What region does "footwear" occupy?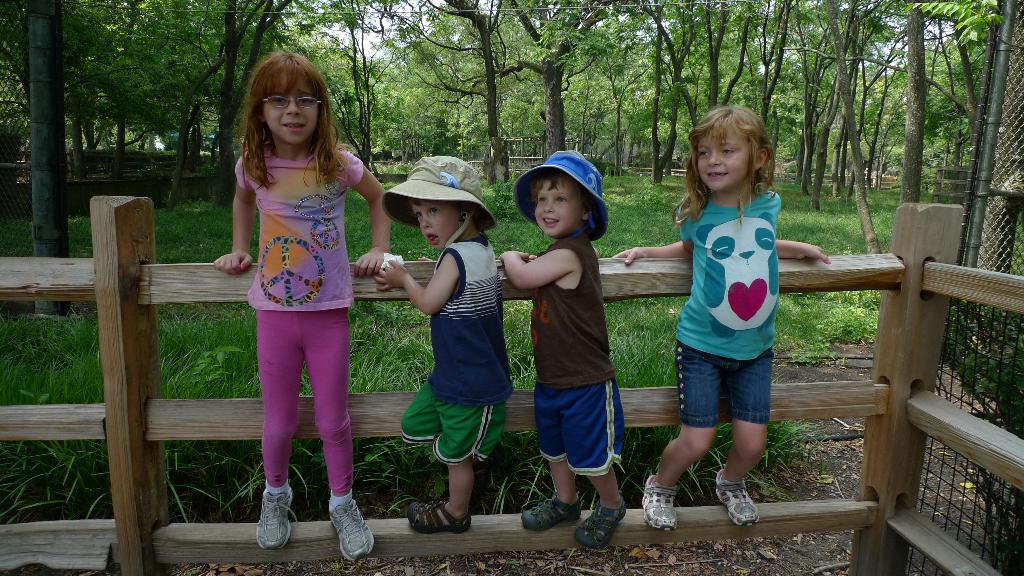
[527, 494, 584, 528].
